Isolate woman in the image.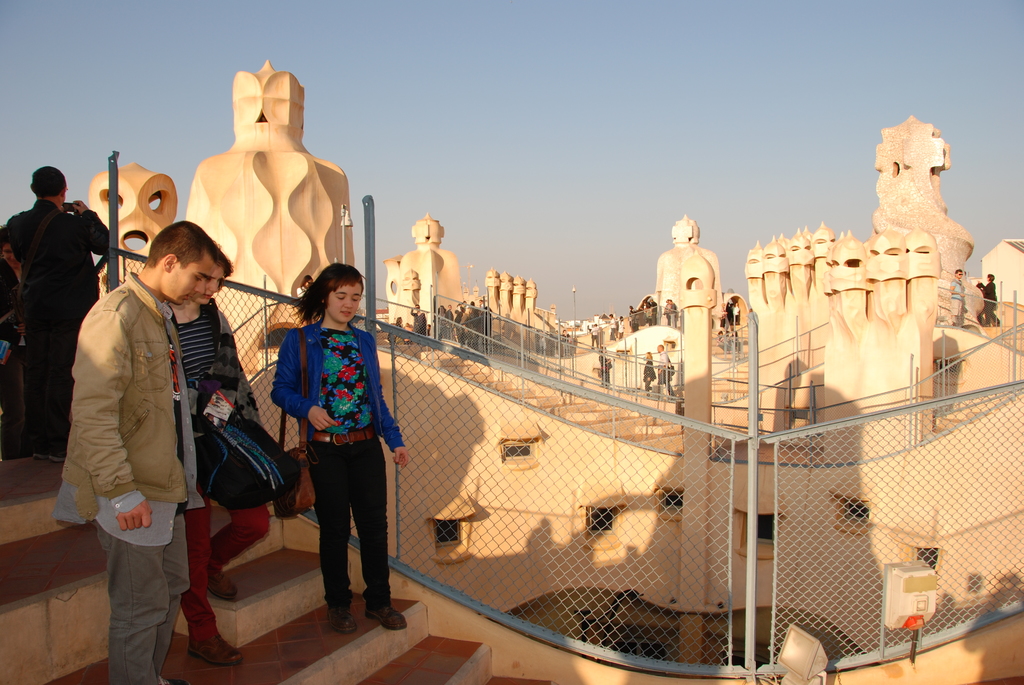
Isolated region: {"left": 395, "top": 317, "right": 406, "bottom": 345}.
